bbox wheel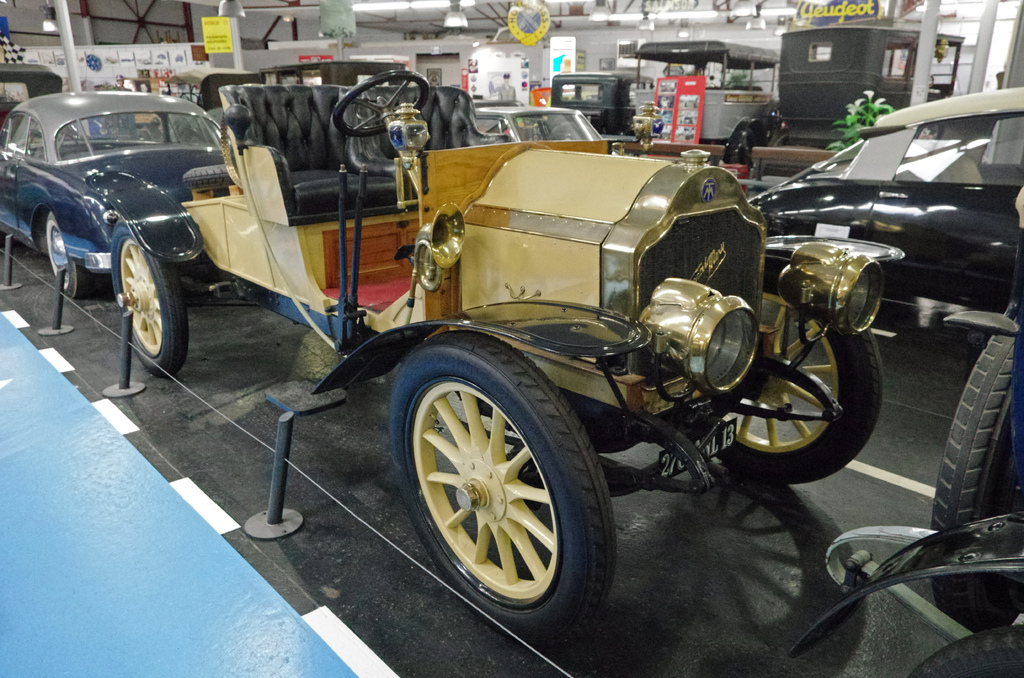
bbox(938, 300, 1023, 629)
